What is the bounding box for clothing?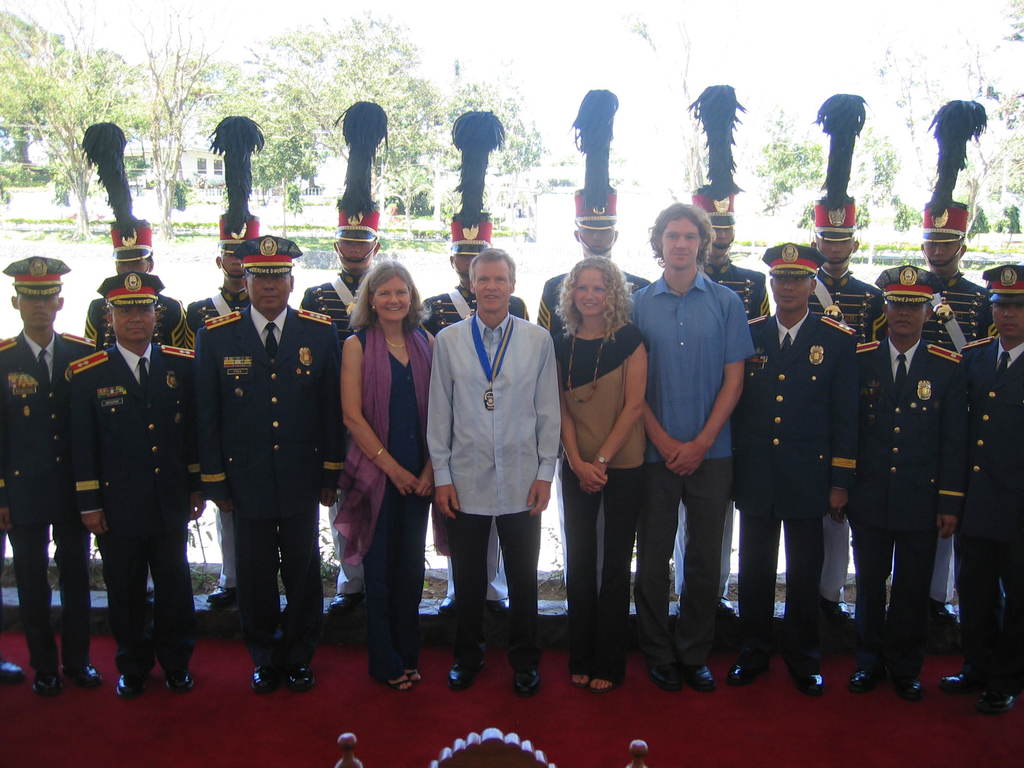
rect(730, 303, 856, 648).
